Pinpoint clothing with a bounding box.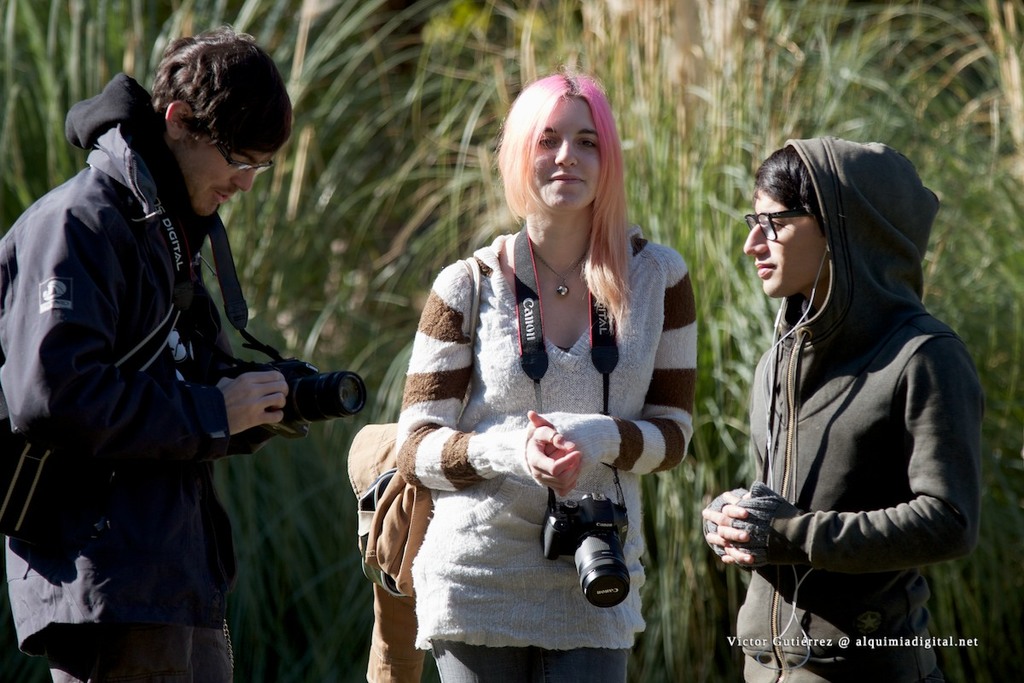
[left=732, top=138, right=980, bottom=682].
